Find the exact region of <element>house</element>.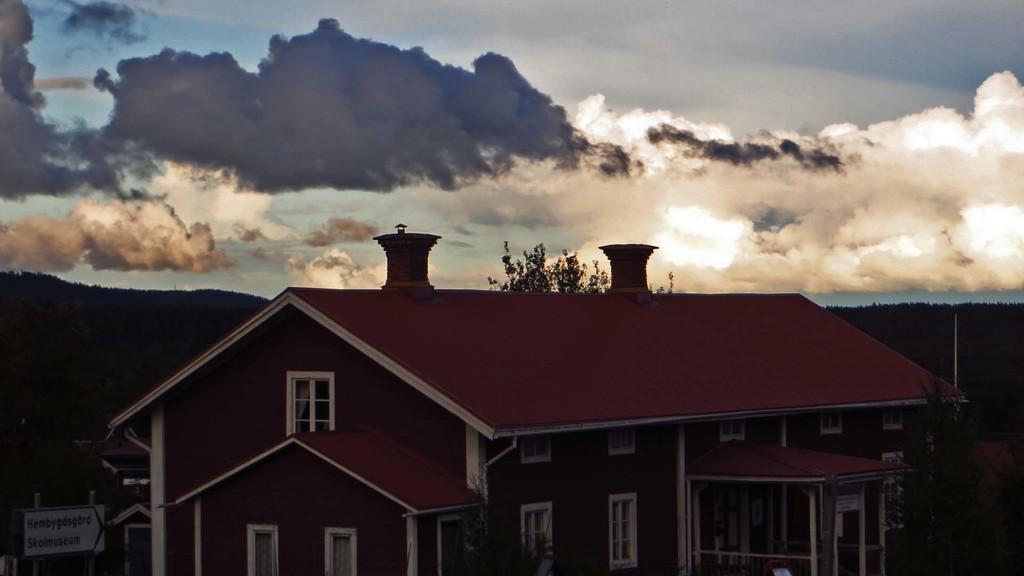
Exact region: select_region(161, 212, 920, 566).
